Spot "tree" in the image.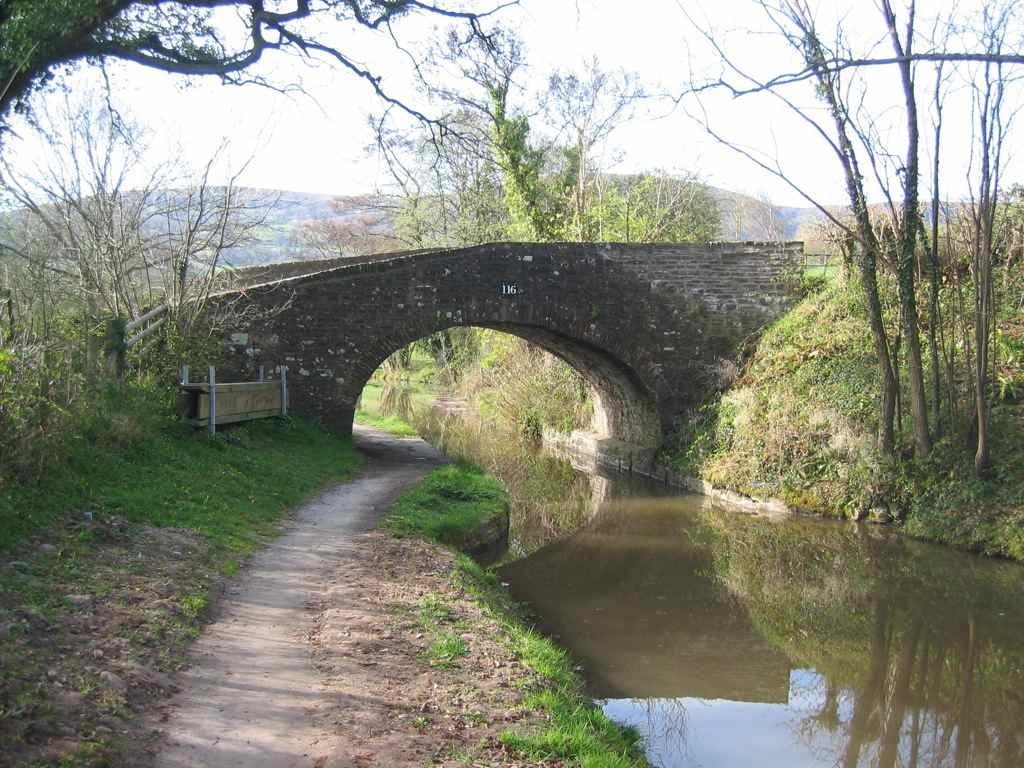
"tree" found at 293/196/394/254.
